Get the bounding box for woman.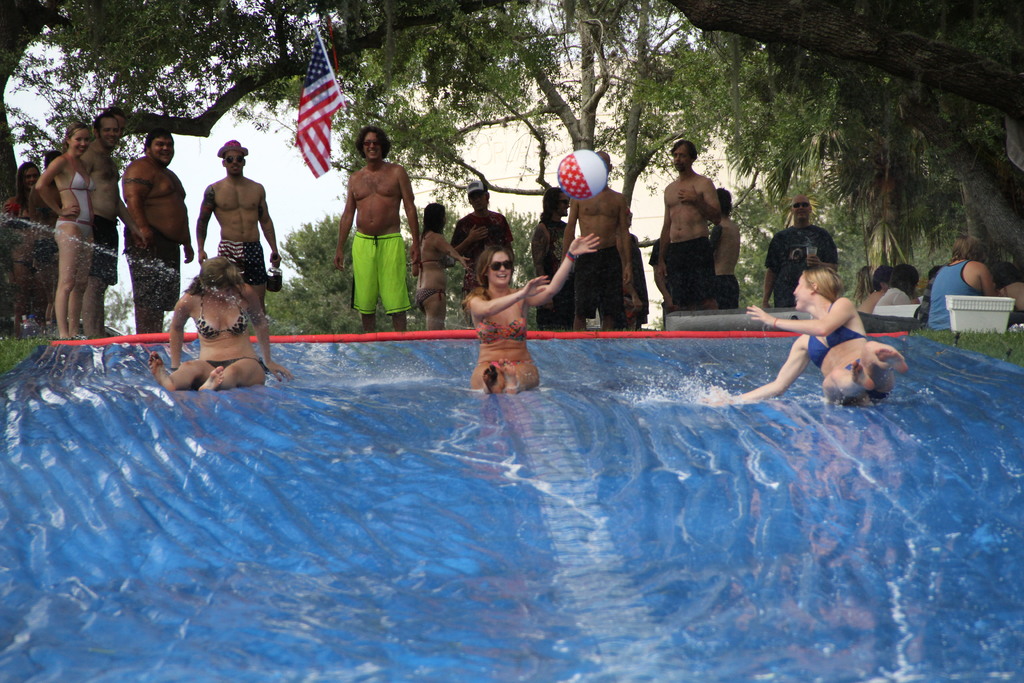
Rect(454, 215, 554, 390).
